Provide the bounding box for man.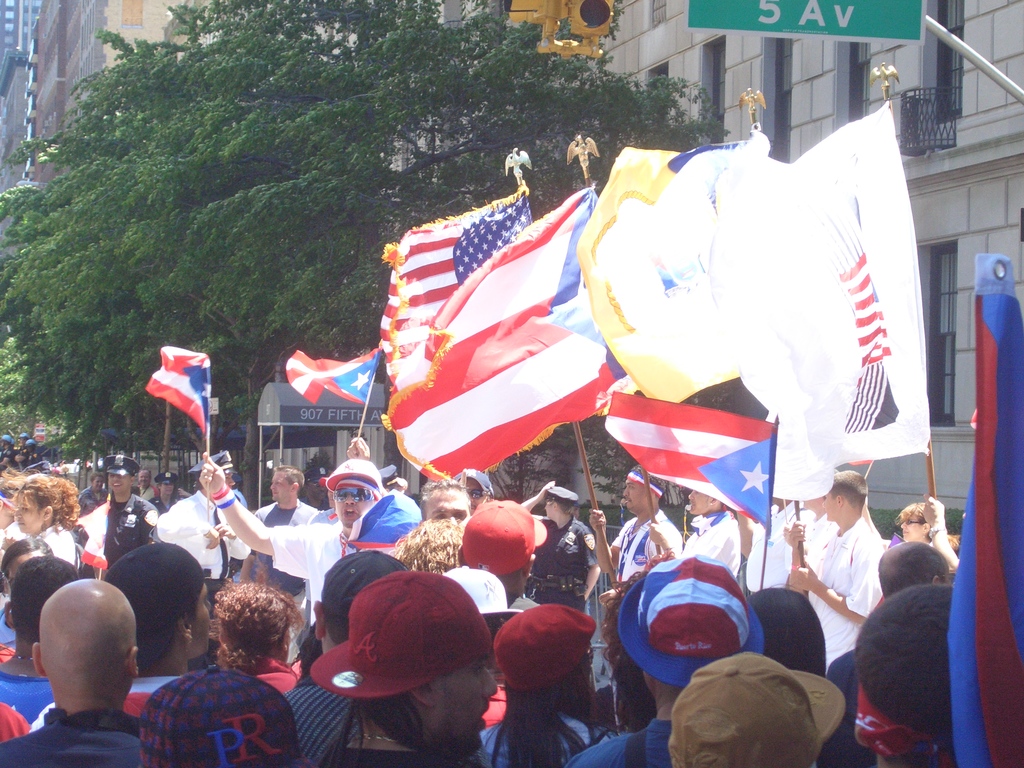
locate(136, 467, 156, 501).
